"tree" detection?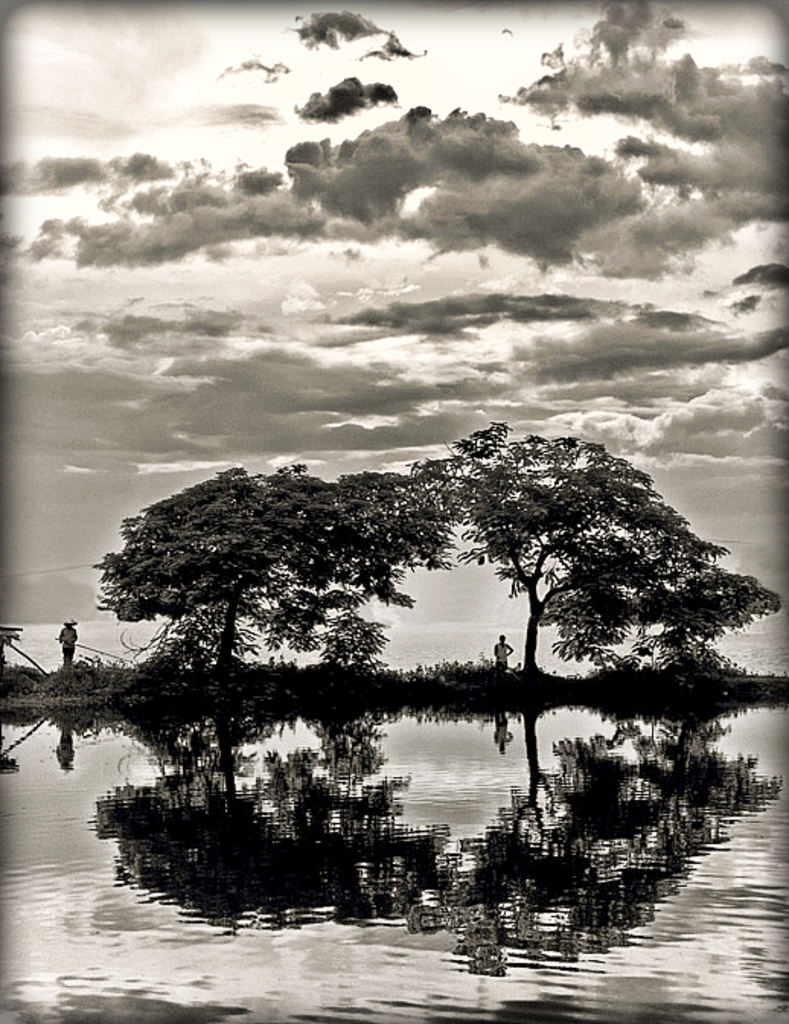
<region>93, 465, 449, 677</region>
